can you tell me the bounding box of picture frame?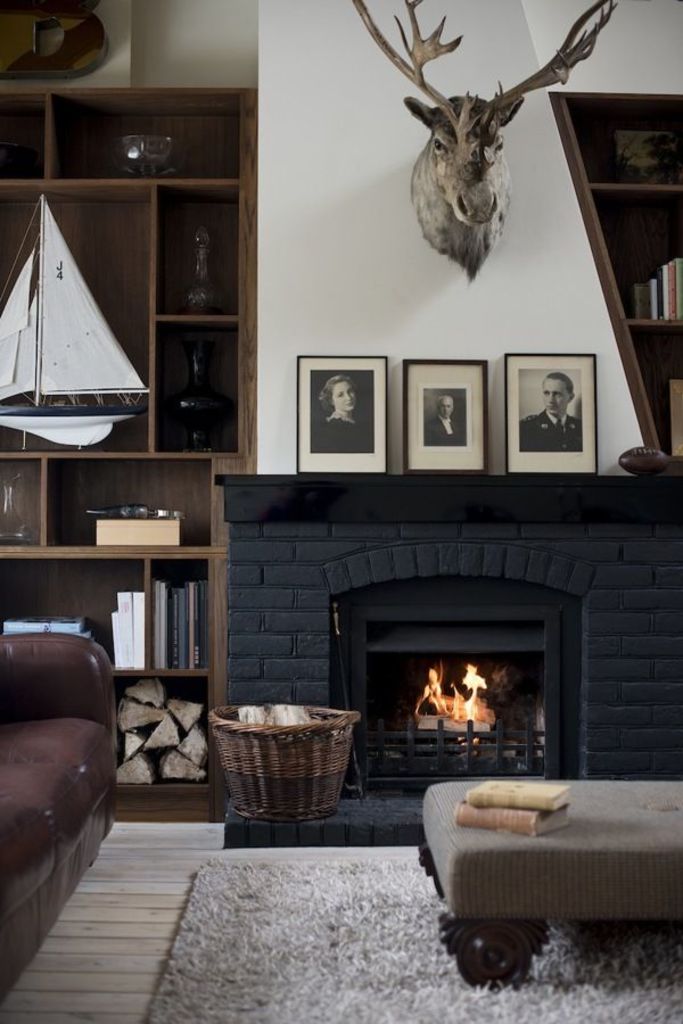
(295, 358, 388, 473).
